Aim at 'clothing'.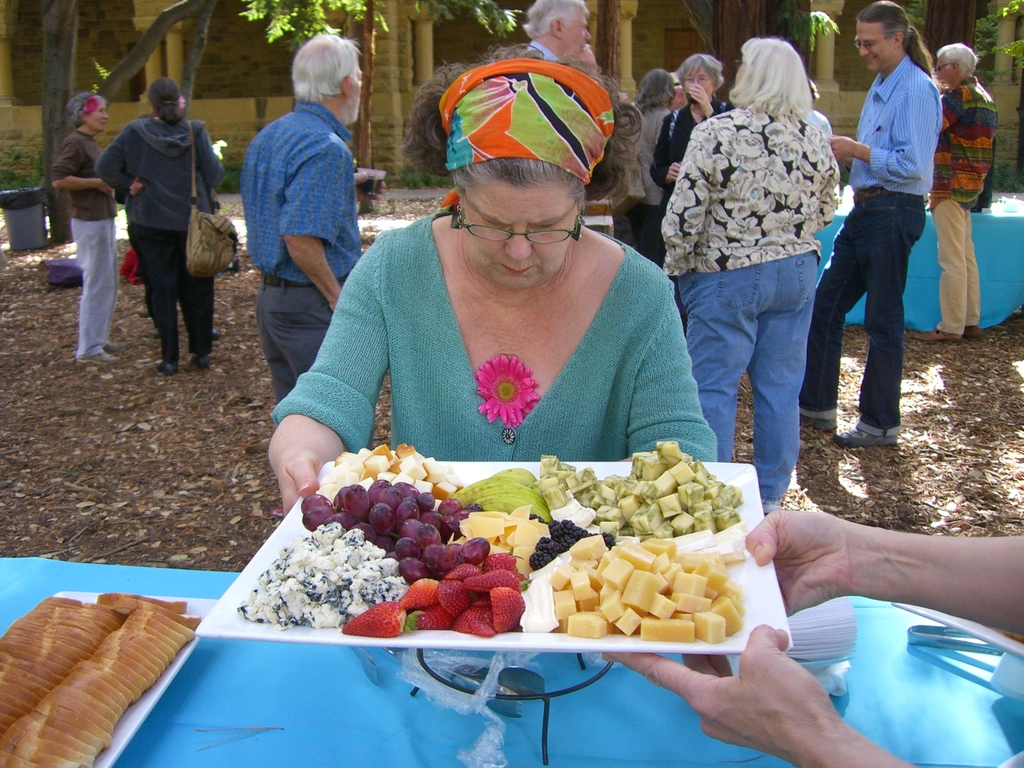
Aimed at 243 102 362 408.
